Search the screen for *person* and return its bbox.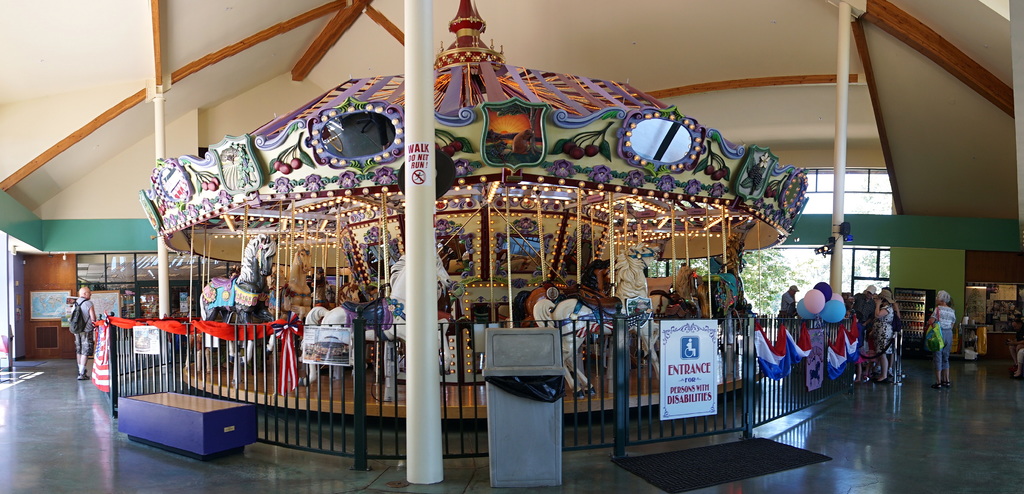
Found: [67,286,95,379].
